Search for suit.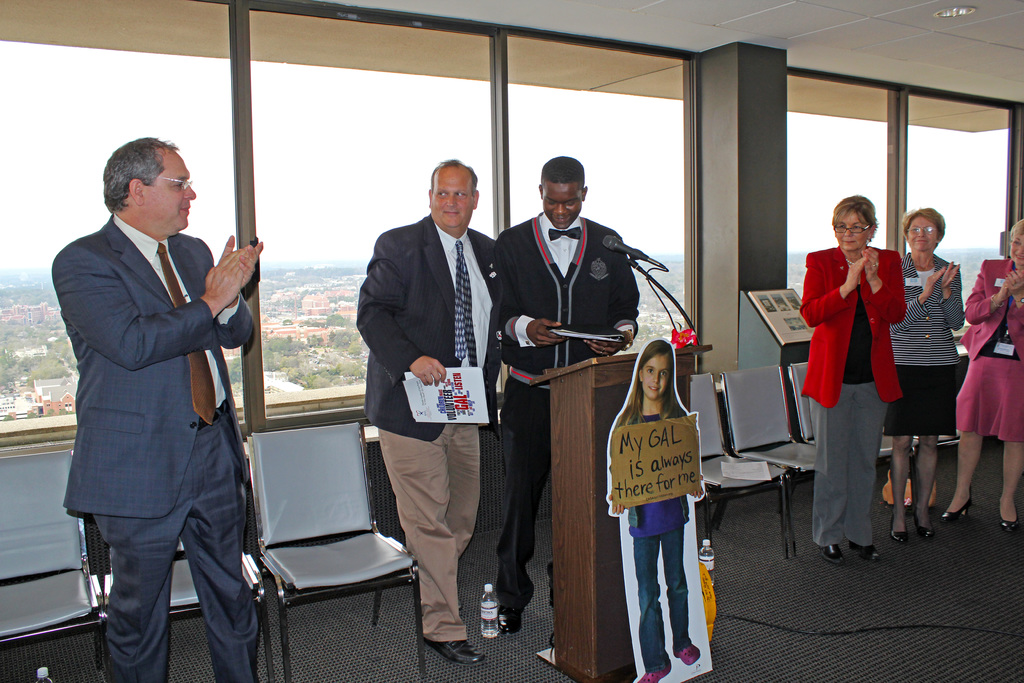
Found at crop(58, 143, 265, 679).
